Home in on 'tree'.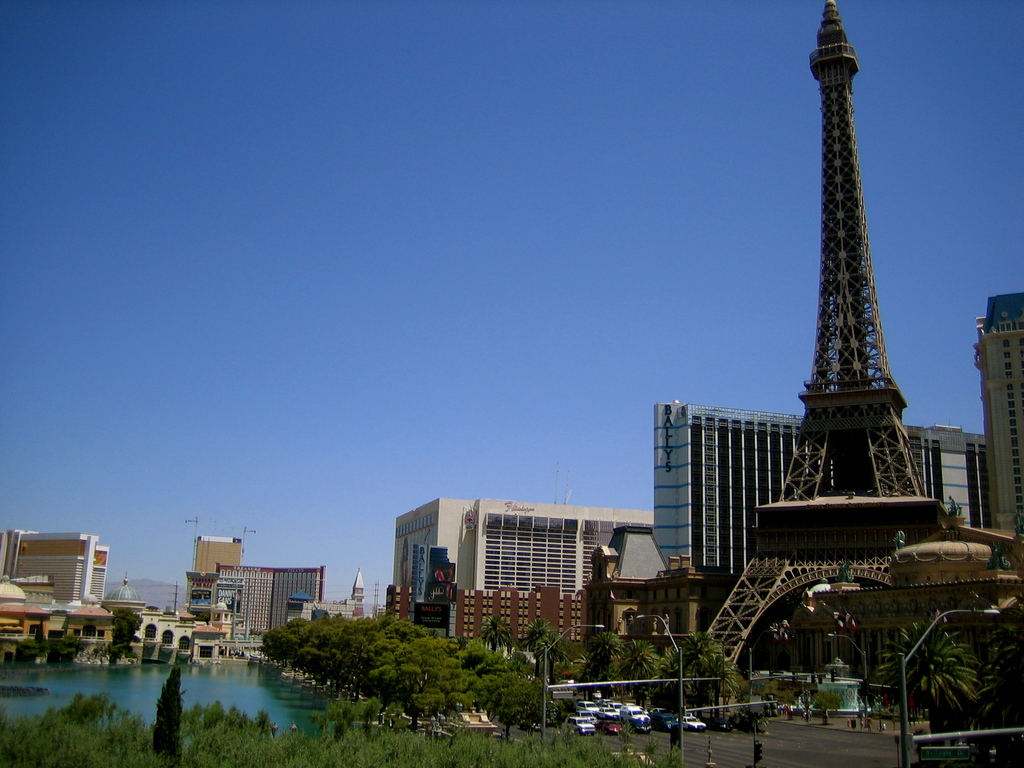
Homed in at 520:612:554:677.
